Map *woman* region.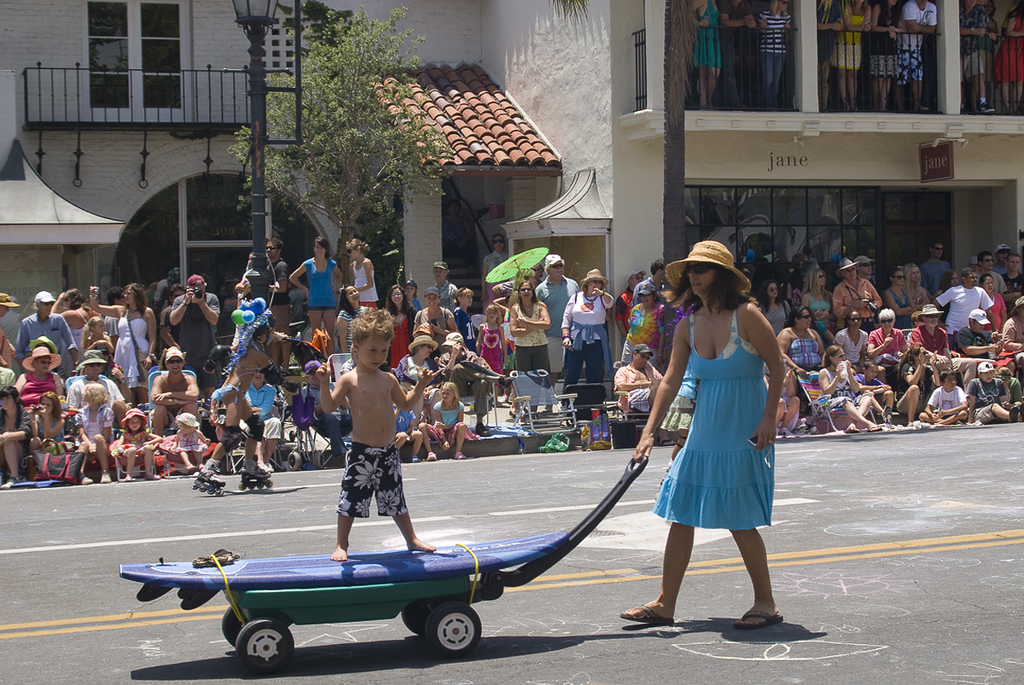
Mapped to bbox=[649, 261, 788, 628].
